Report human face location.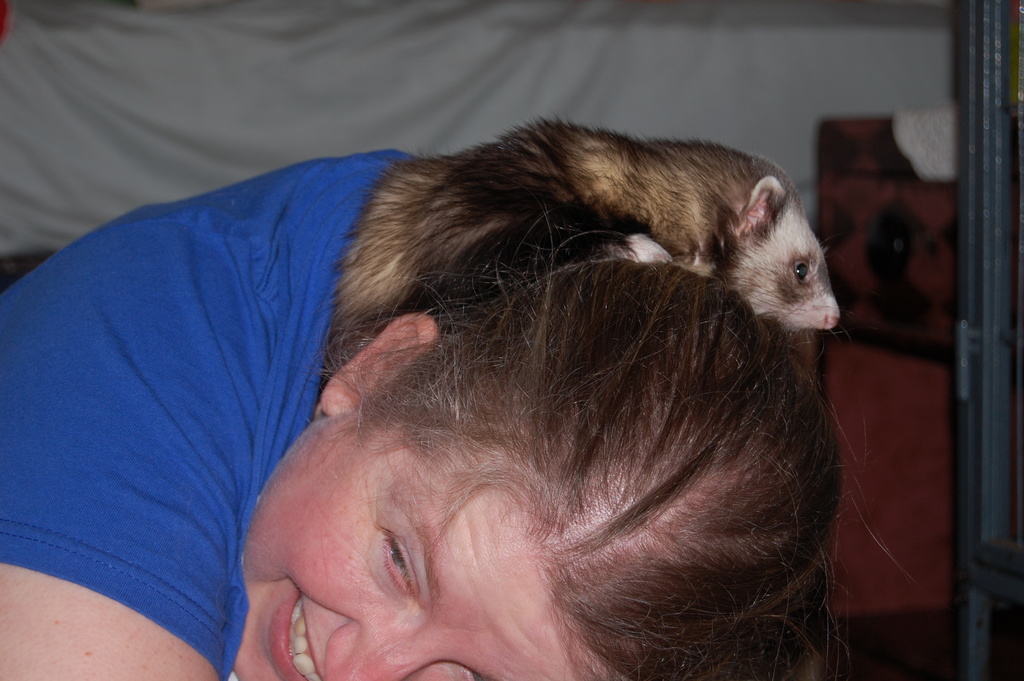
Report: locate(236, 407, 584, 680).
